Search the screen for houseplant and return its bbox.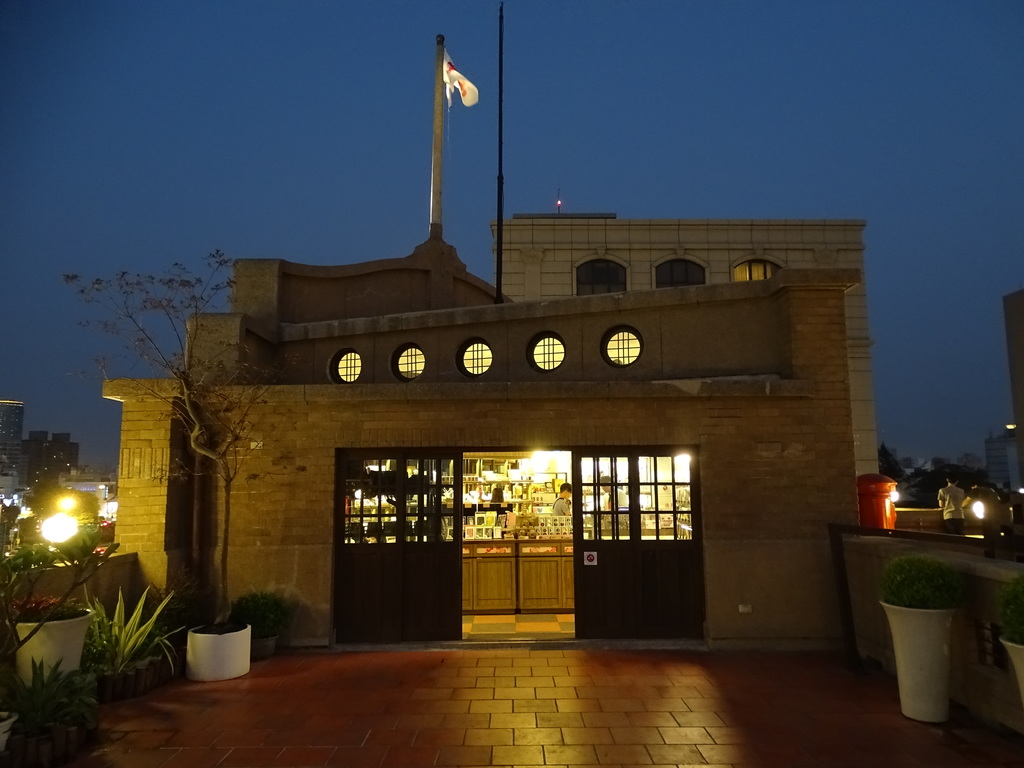
Found: box(868, 549, 979, 730).
